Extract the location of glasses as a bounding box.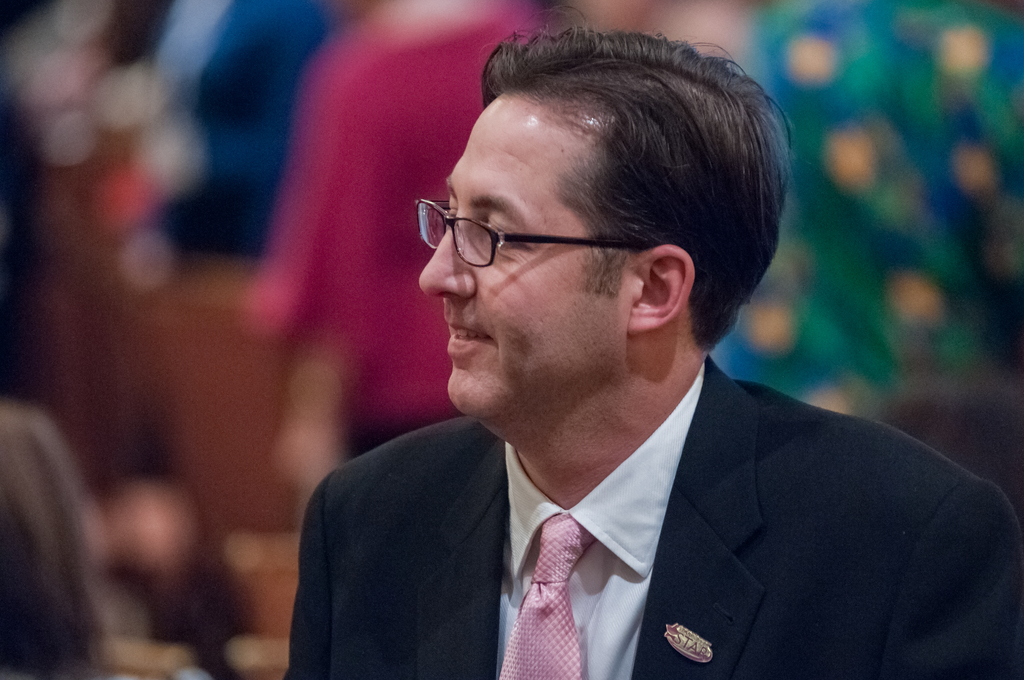
l=404, t=197, r=671, b=278.
